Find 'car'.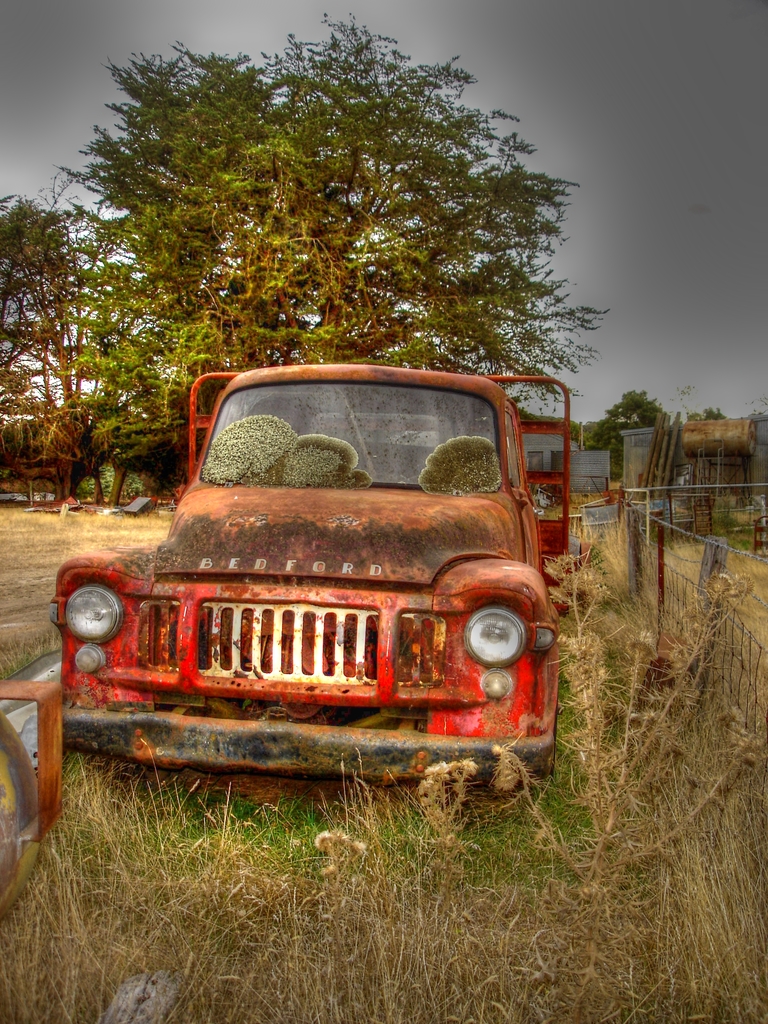
{"left": 44, "top": 351, "right": 576, "bottom": 824}.
